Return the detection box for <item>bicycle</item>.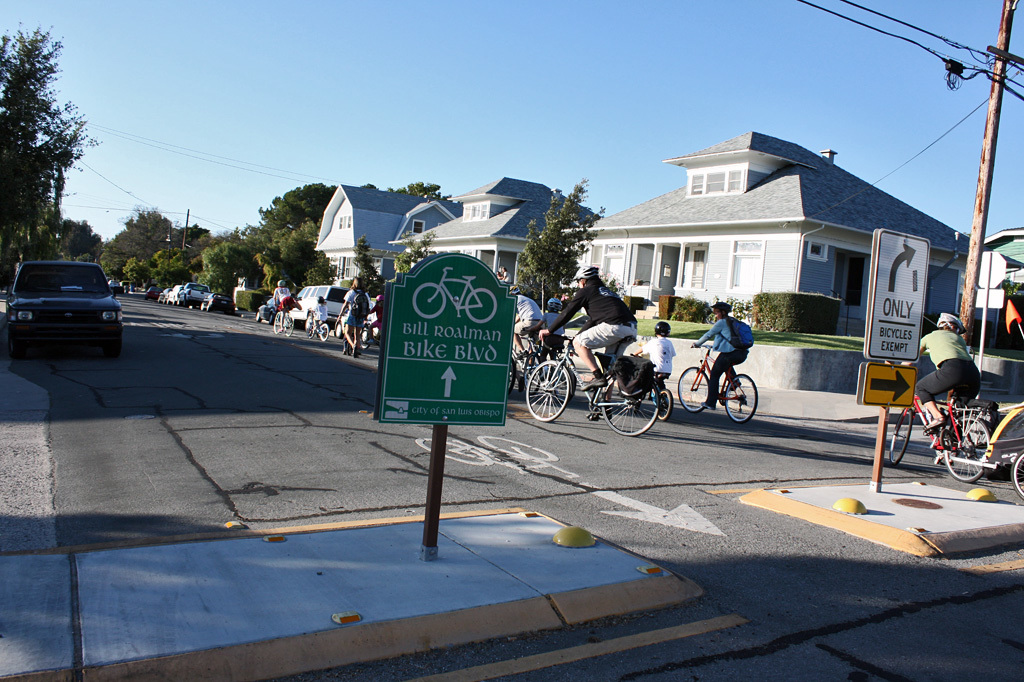
crop(520, 333, 664, 423).
